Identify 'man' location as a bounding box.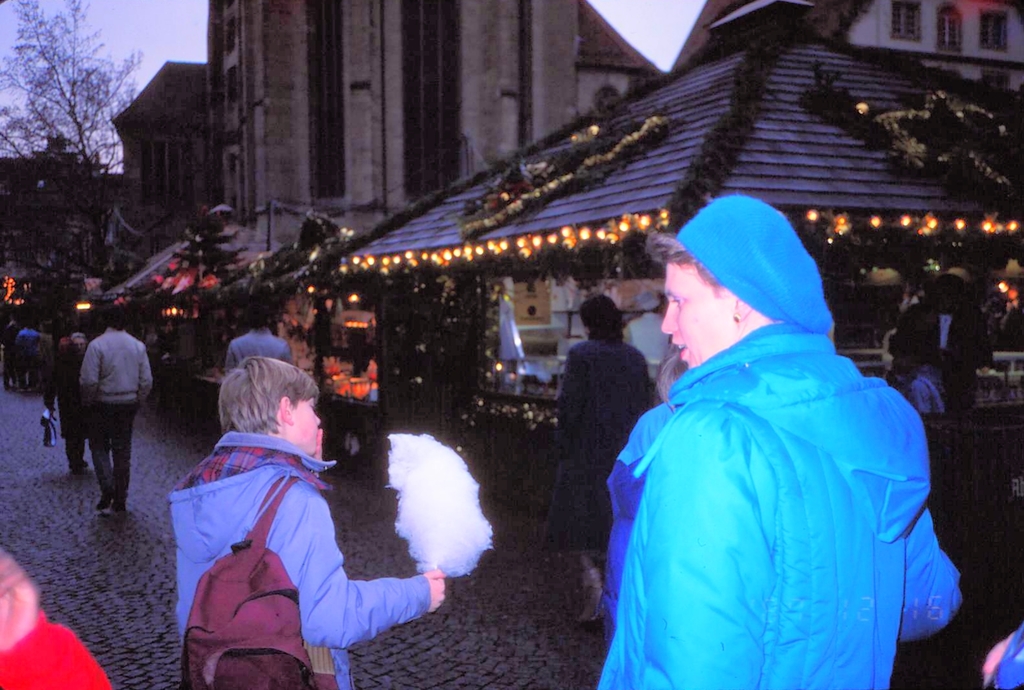
left=218, top=311, right=293, bottom=373.
